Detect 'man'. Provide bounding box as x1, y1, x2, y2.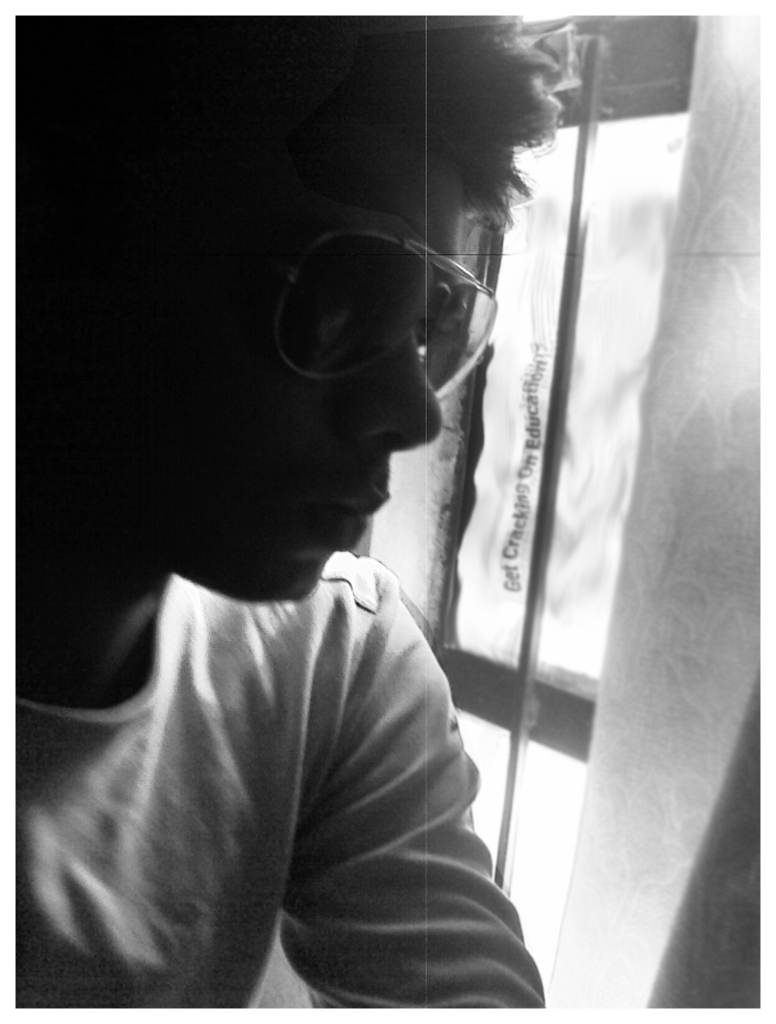
12, 8, 574, 1015.
